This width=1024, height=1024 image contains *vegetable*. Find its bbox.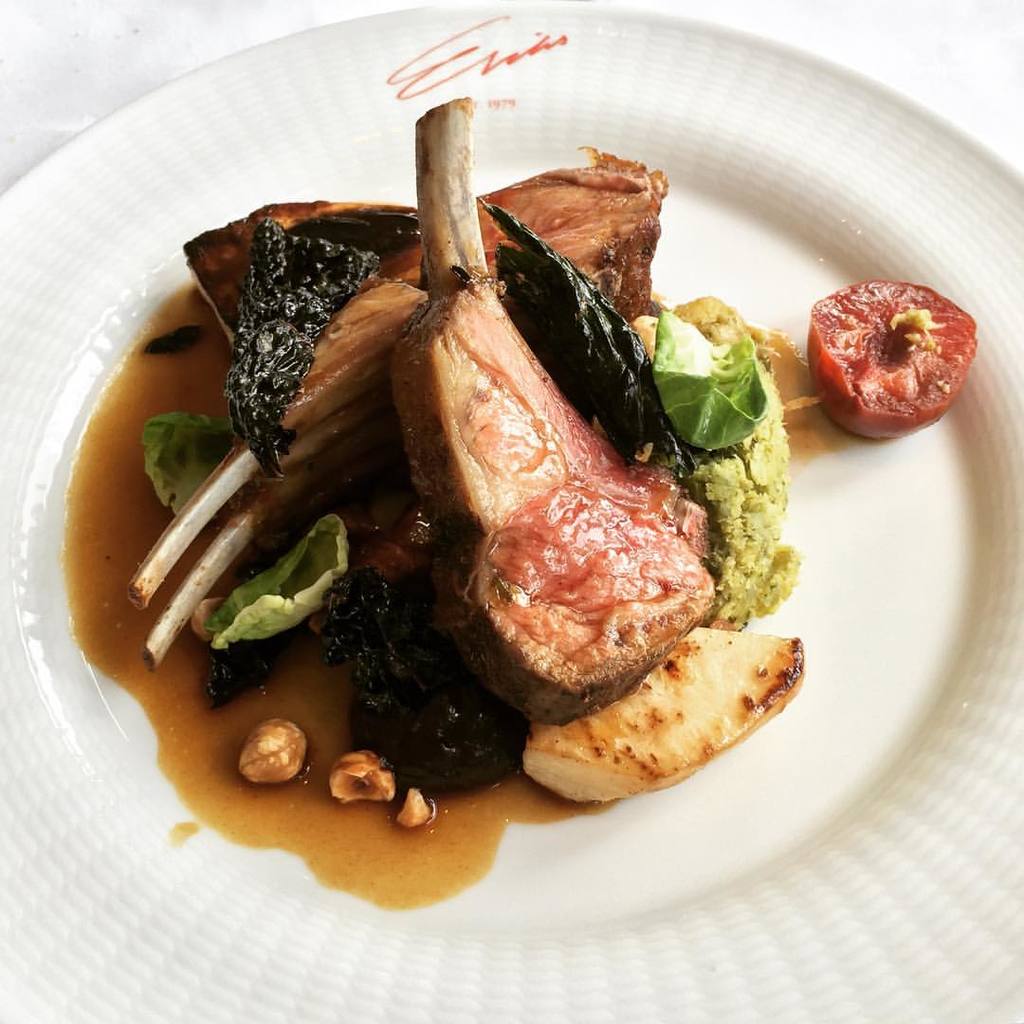
<box>651,311,770,449</box>.
